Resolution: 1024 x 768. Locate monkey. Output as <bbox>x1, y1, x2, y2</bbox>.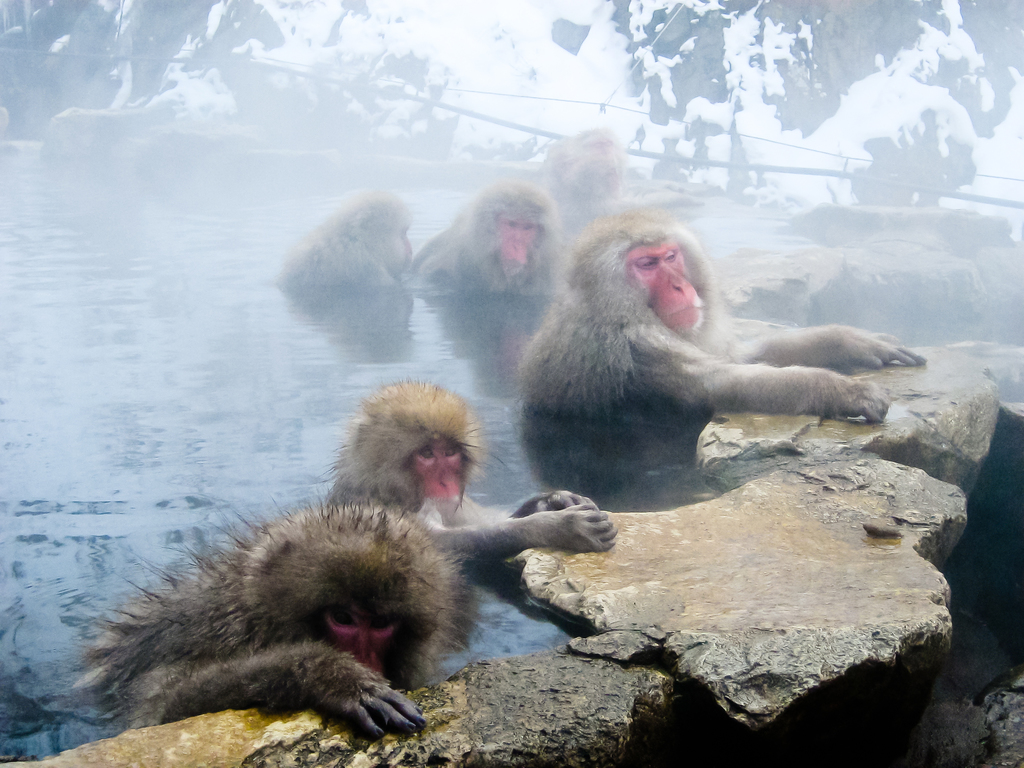
<bbox>292, 188, 408, 289</bbox>.
